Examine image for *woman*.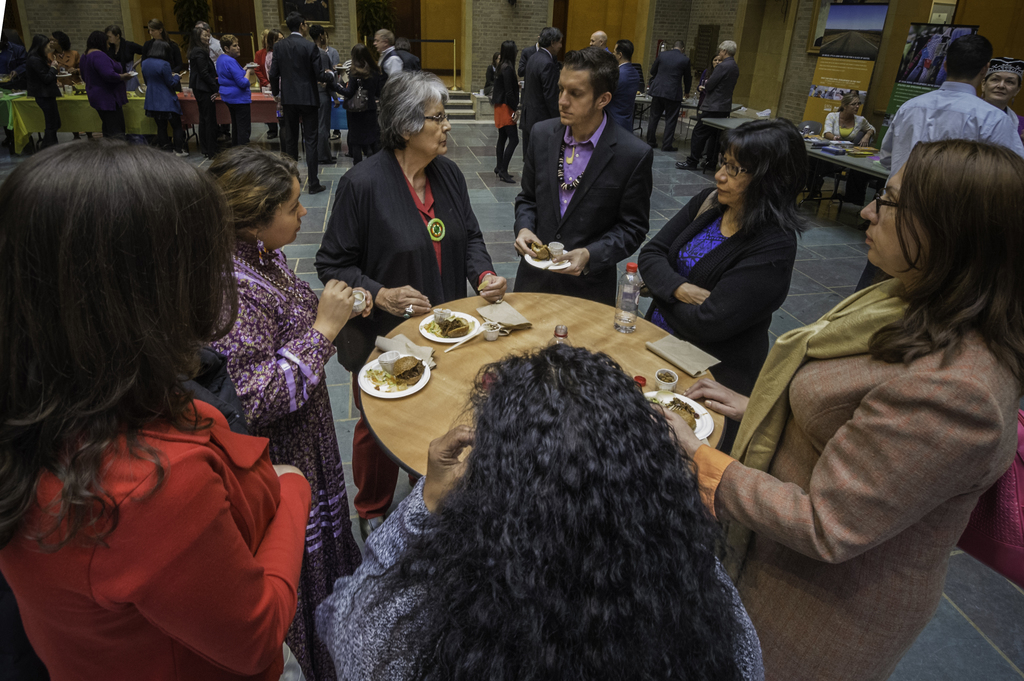
Examination result: select_region(314, 22, 341, 163).
